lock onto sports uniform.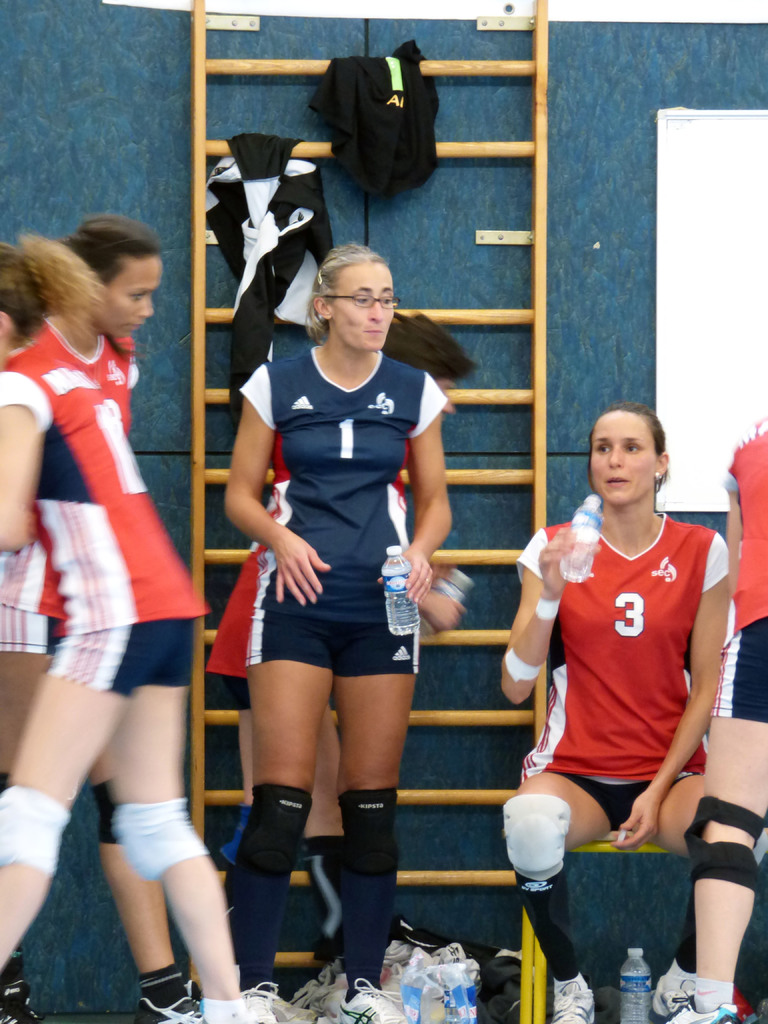
Locked: [x1=0, y1=326, x2=137, y2=659].
